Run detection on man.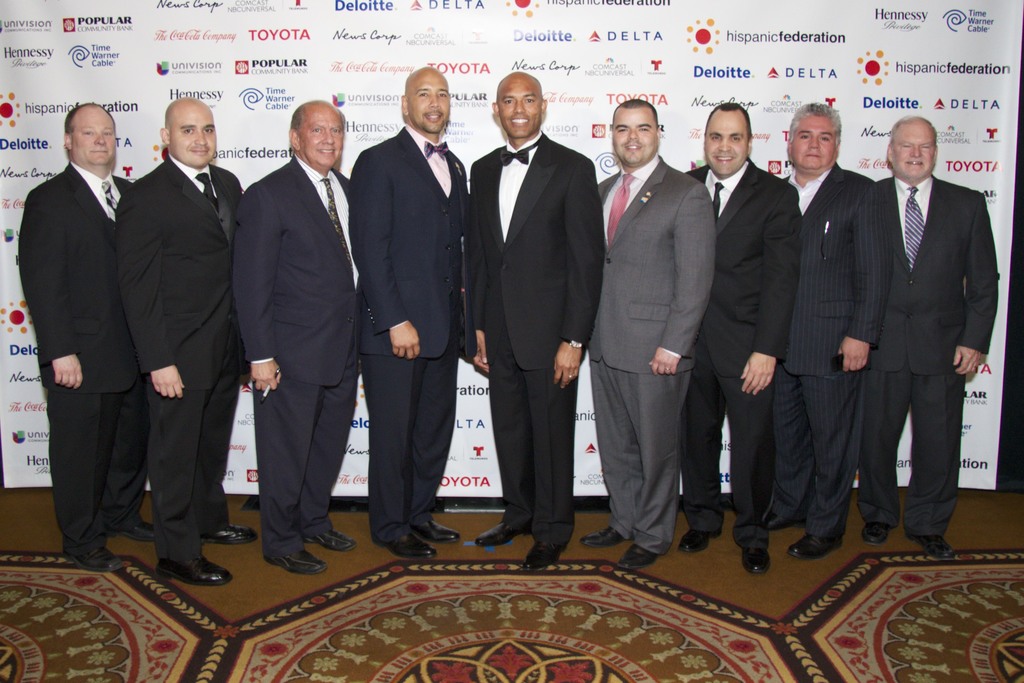
Result: box=[21, 99, 158, 568].
